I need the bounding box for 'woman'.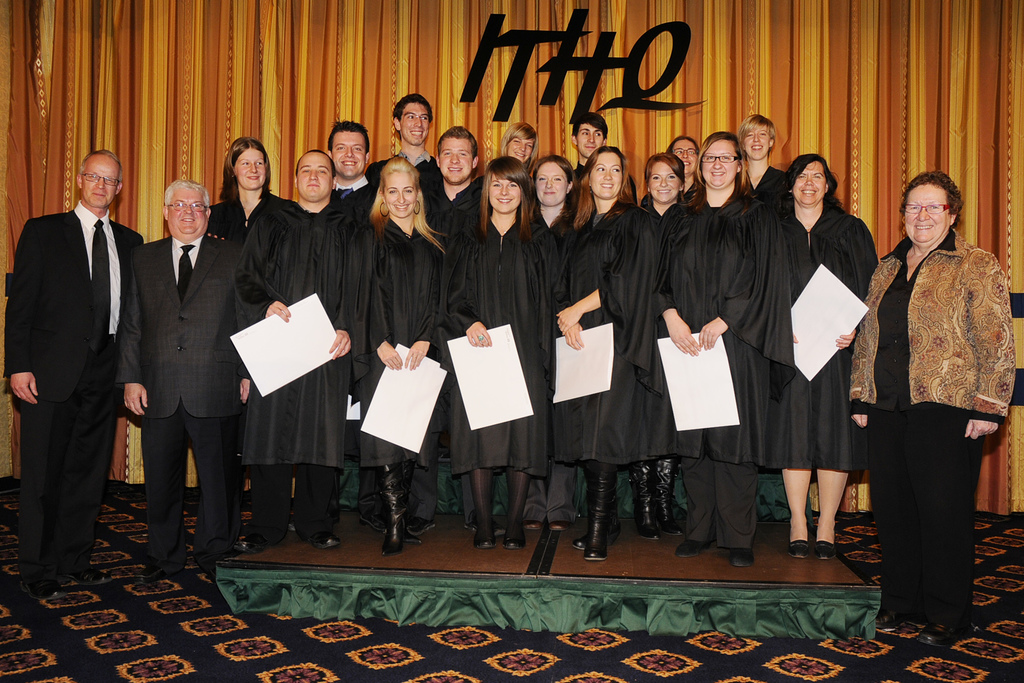
Here it is: x1=451 y1=152 x2=569 y2=551.
